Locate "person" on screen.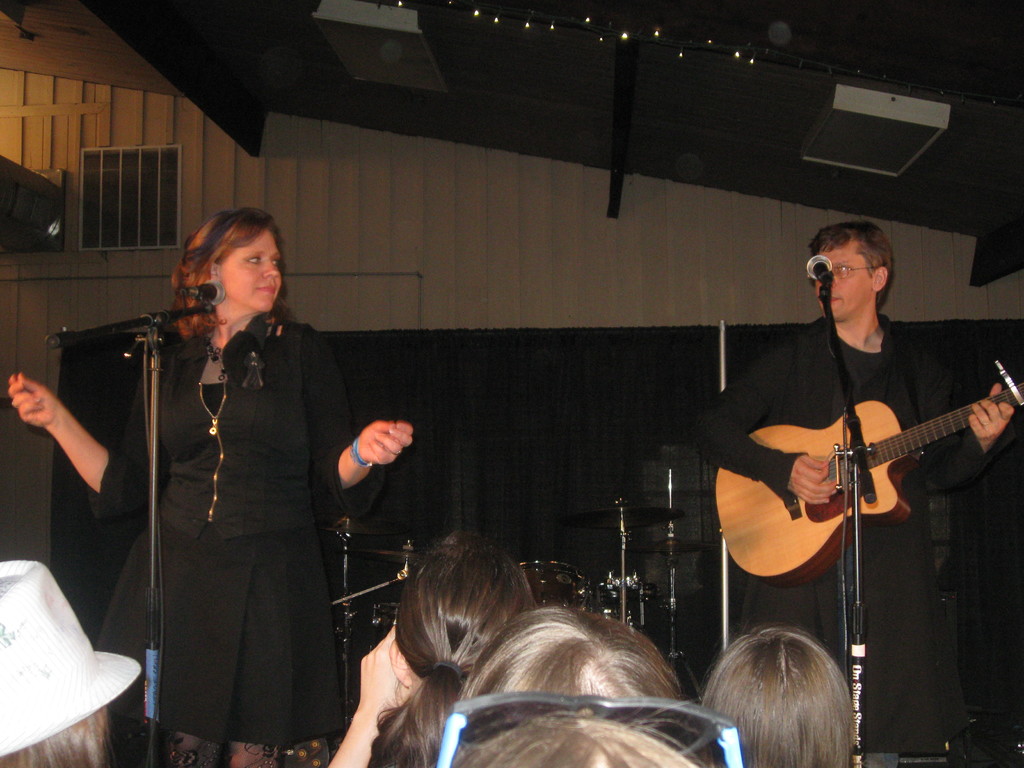
On screen at pyautogui.locateOnScreen(429, 705, 691, 767).
